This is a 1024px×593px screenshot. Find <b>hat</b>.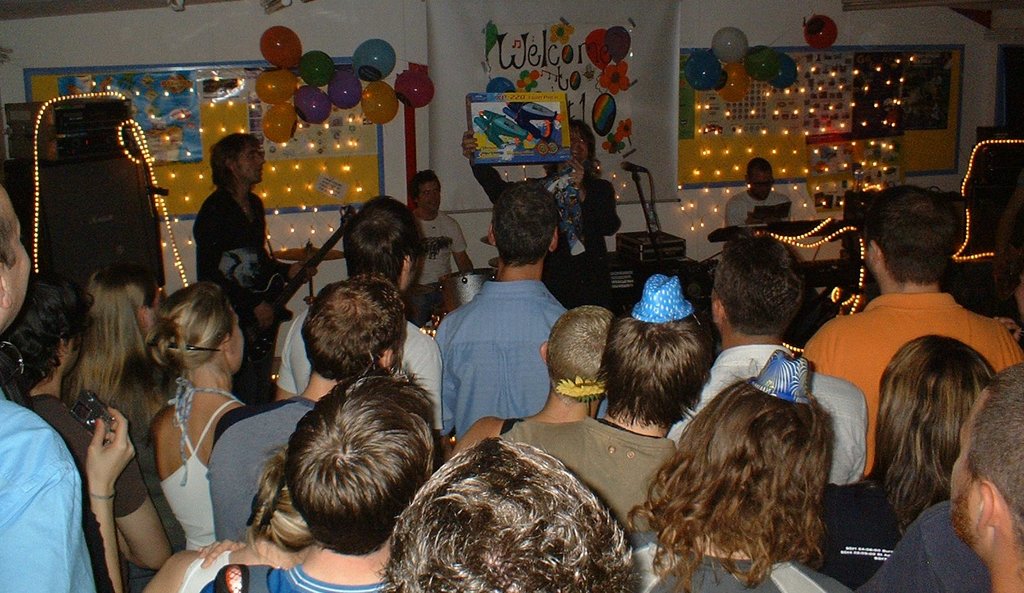
Bounding box: <region>630, 276, 694, 322</region>.
